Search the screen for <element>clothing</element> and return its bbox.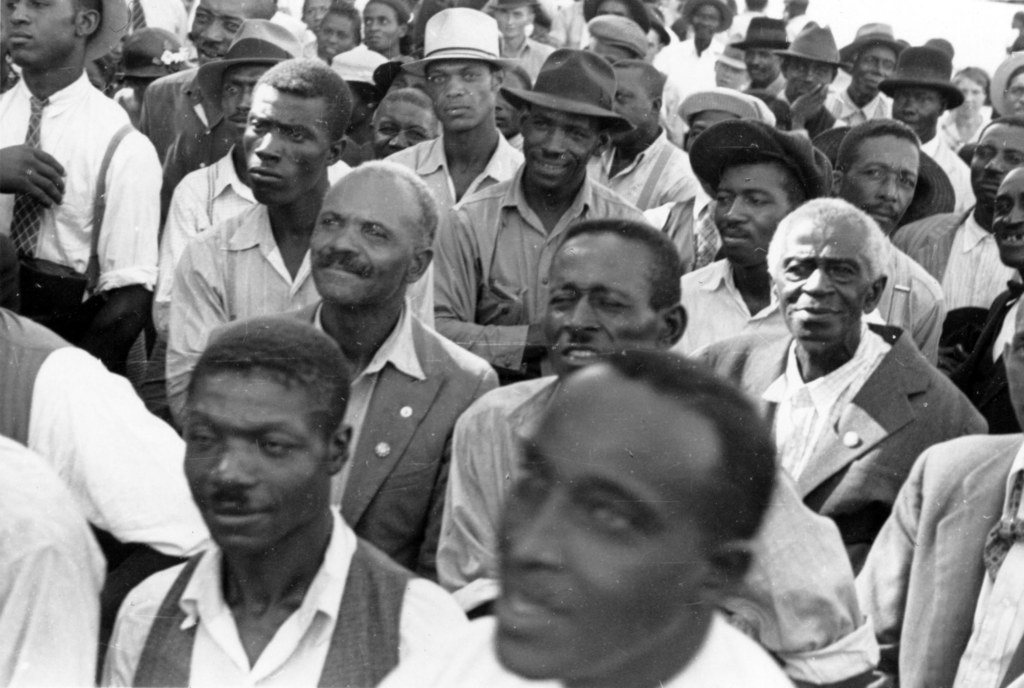
Found: bbox=(931, 140, 982, 211).
